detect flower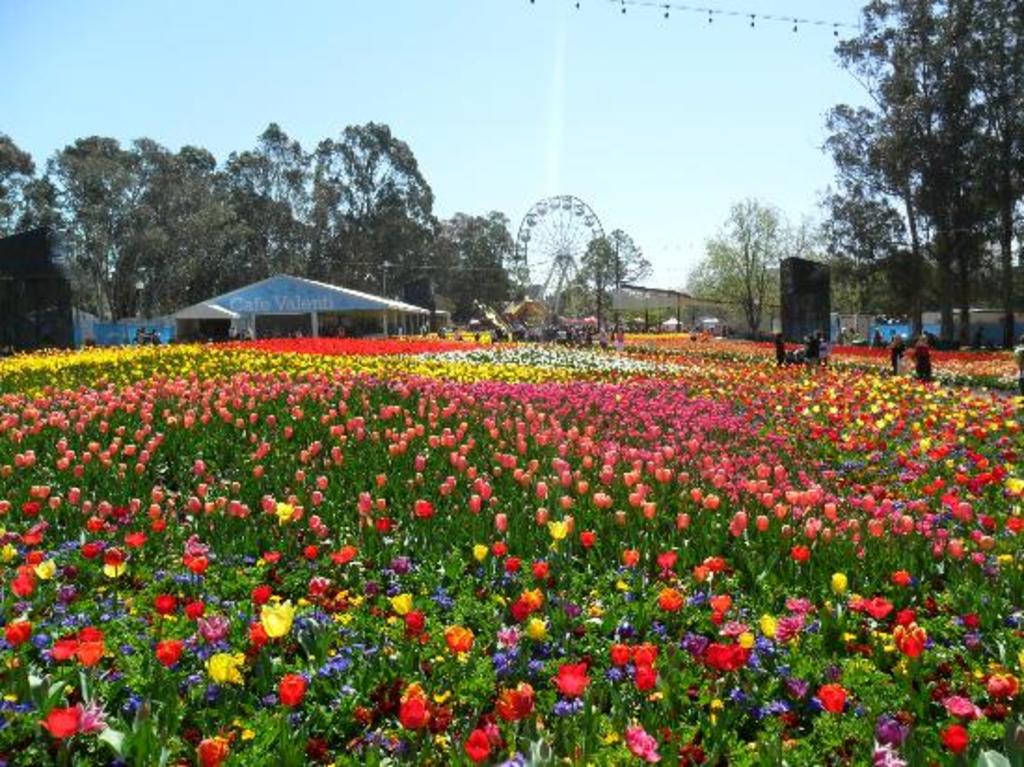
413 497 434 521
